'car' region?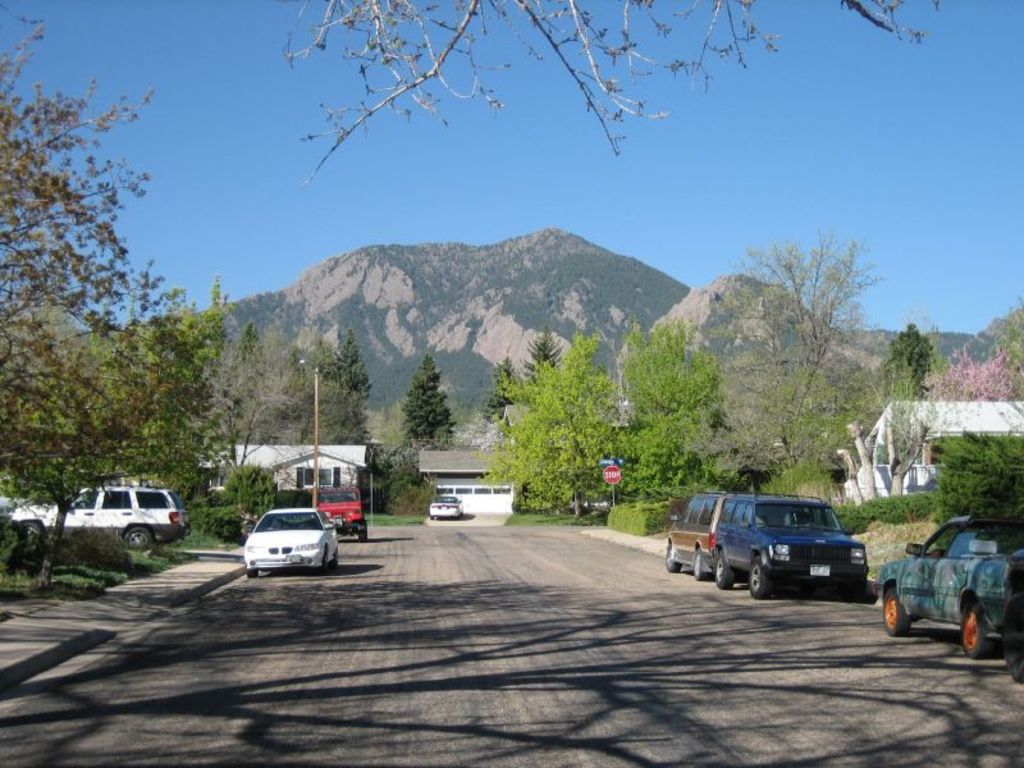
BBox(9, 481, 192, 550)
